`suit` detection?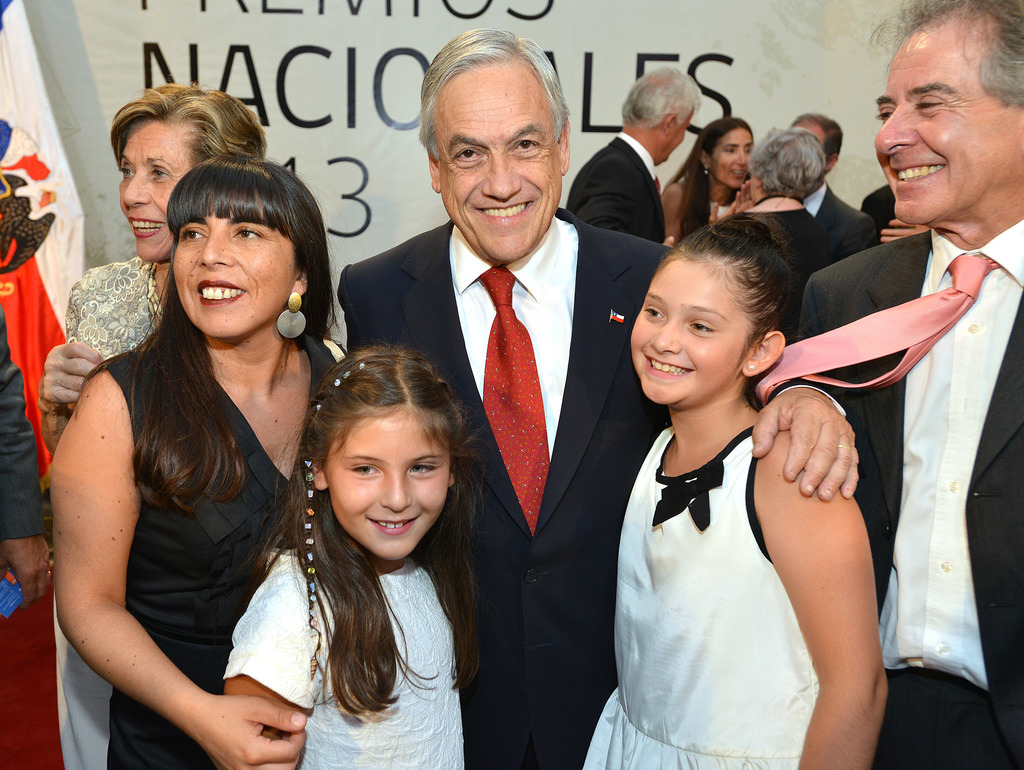
BBox(339, 217, 677, 769)
